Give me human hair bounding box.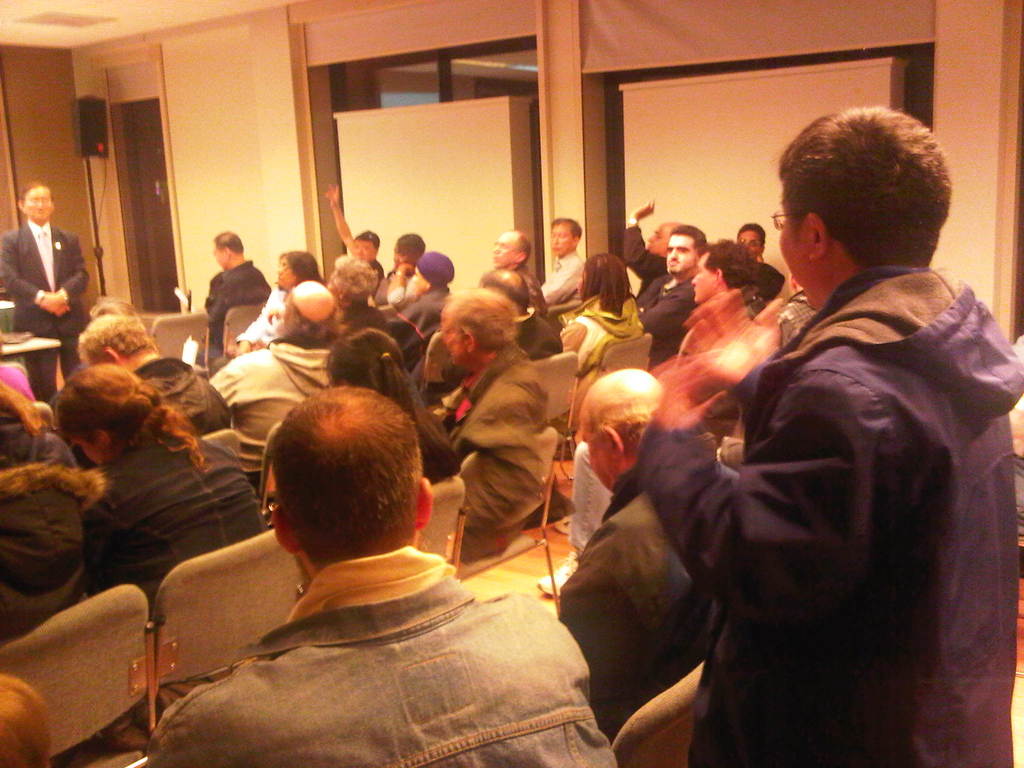
{"x1": 20, "y1": 180, "x2": 53, "y2": 196}.
